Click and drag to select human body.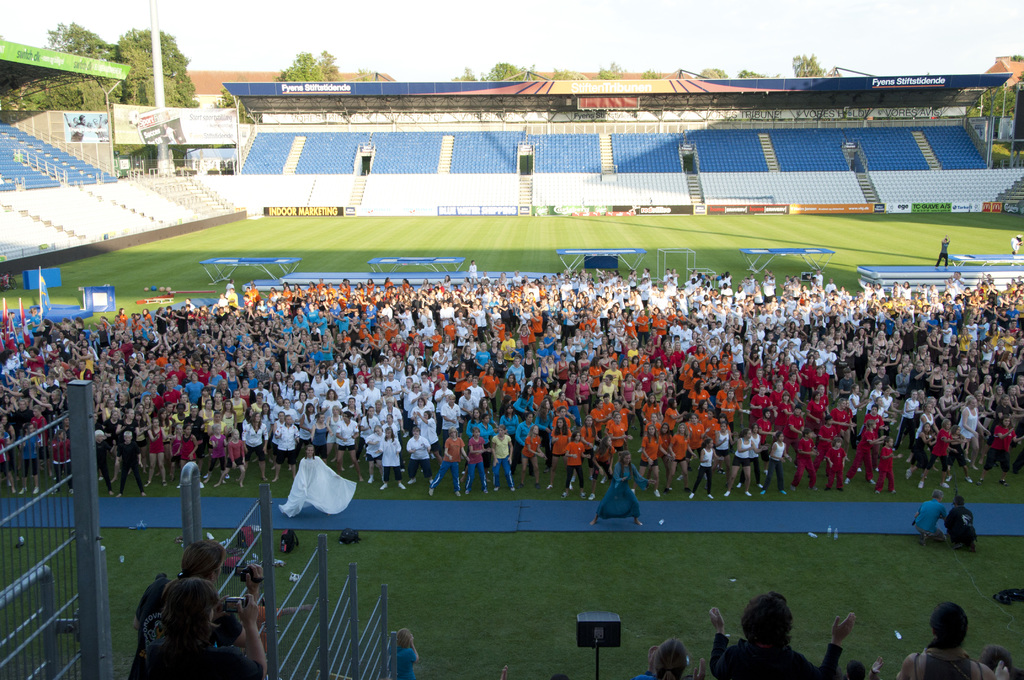
Selection: locate(317, 304, 325, 311).
